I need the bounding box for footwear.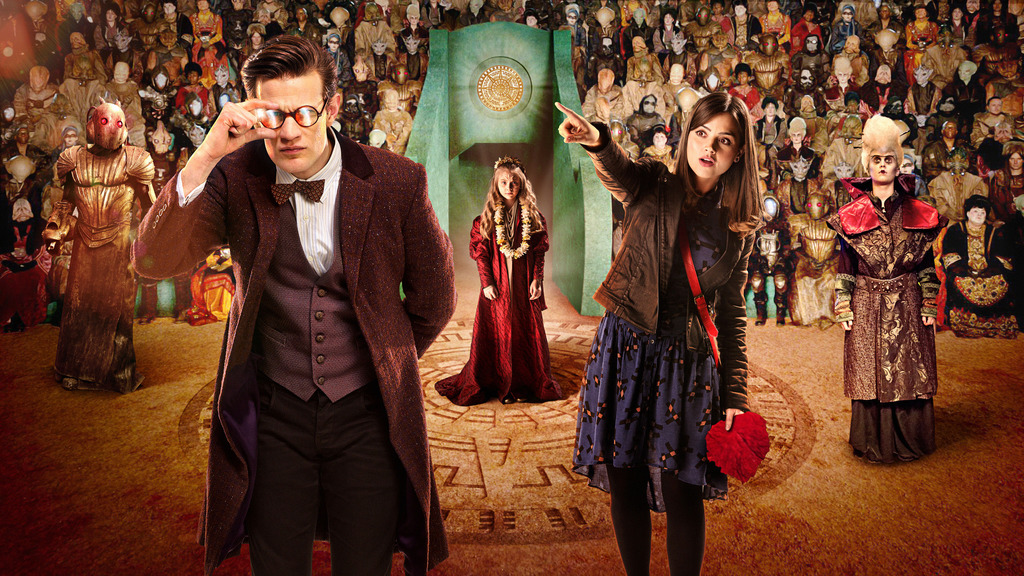
Here it is: 756/292/767/326.
